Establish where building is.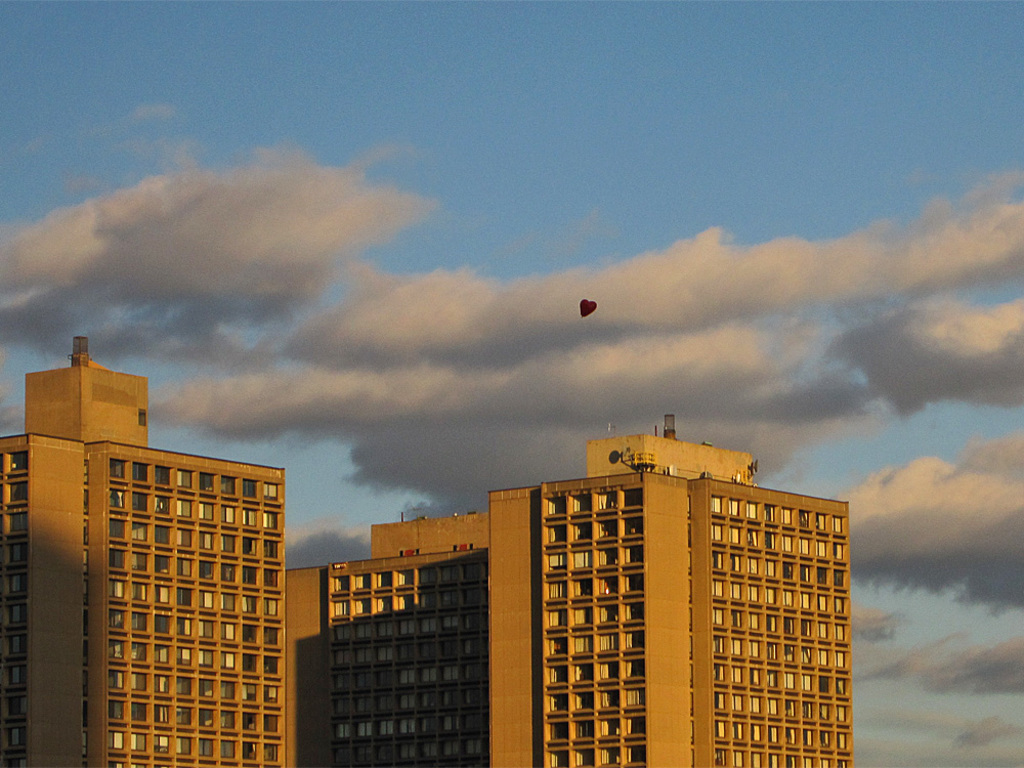
Established at x1=490 y1=467 x2=850 y2=767.
